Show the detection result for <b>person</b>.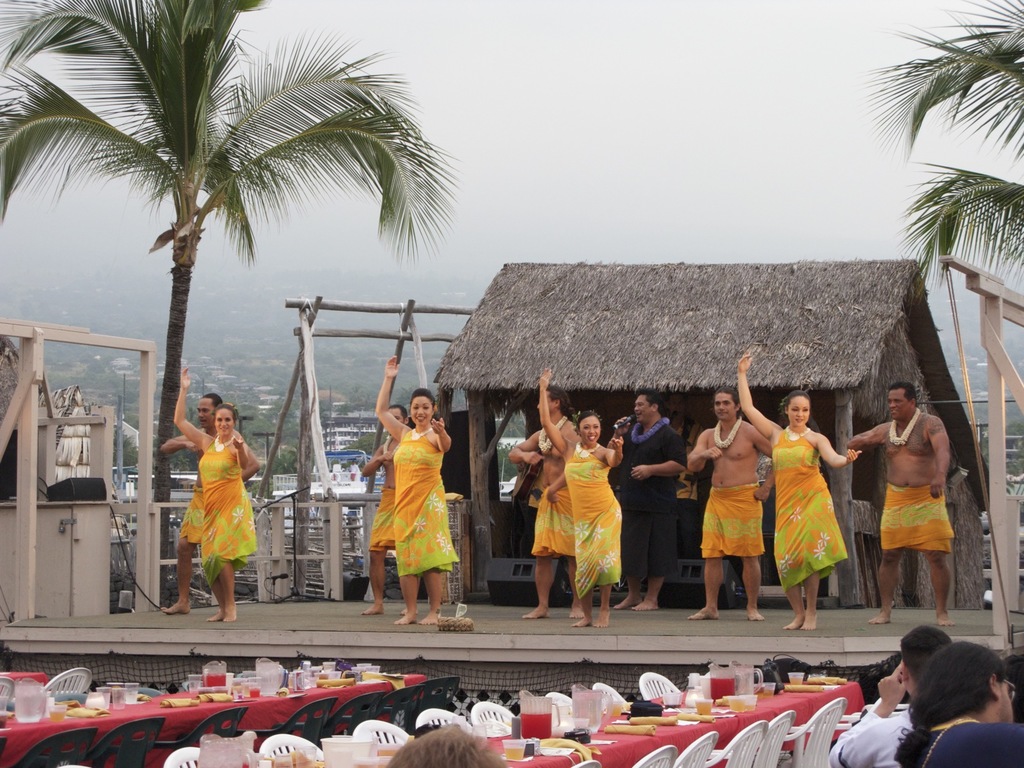
{"x1": 375, "y1": 352, "x2": 460, "y2": 626}.
